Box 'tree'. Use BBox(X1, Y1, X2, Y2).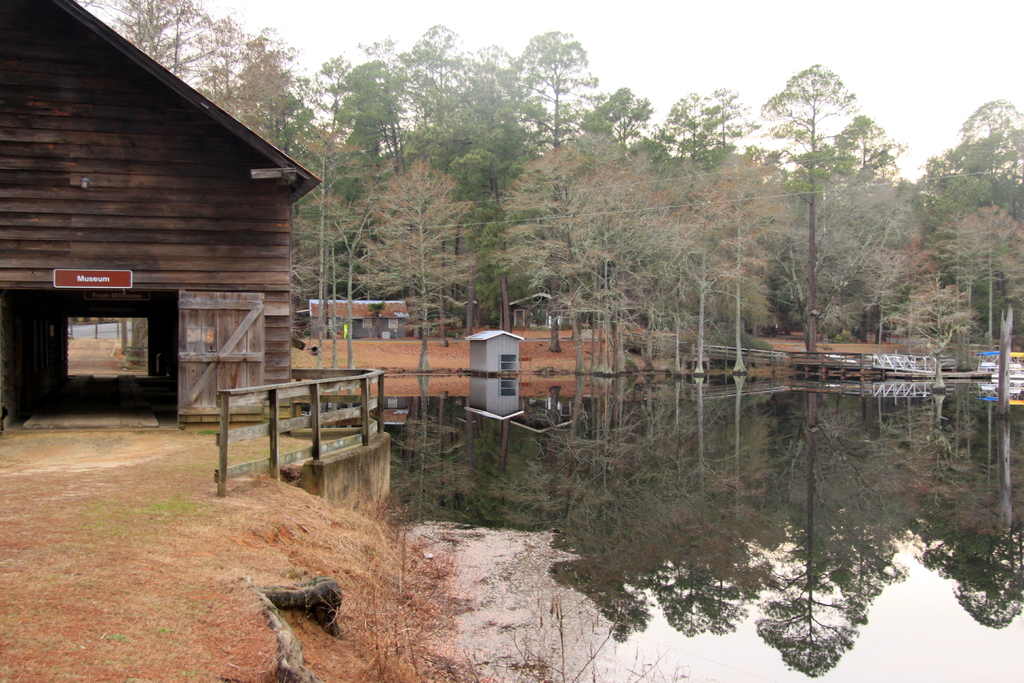
BBox(698, 83, 751, 160).
